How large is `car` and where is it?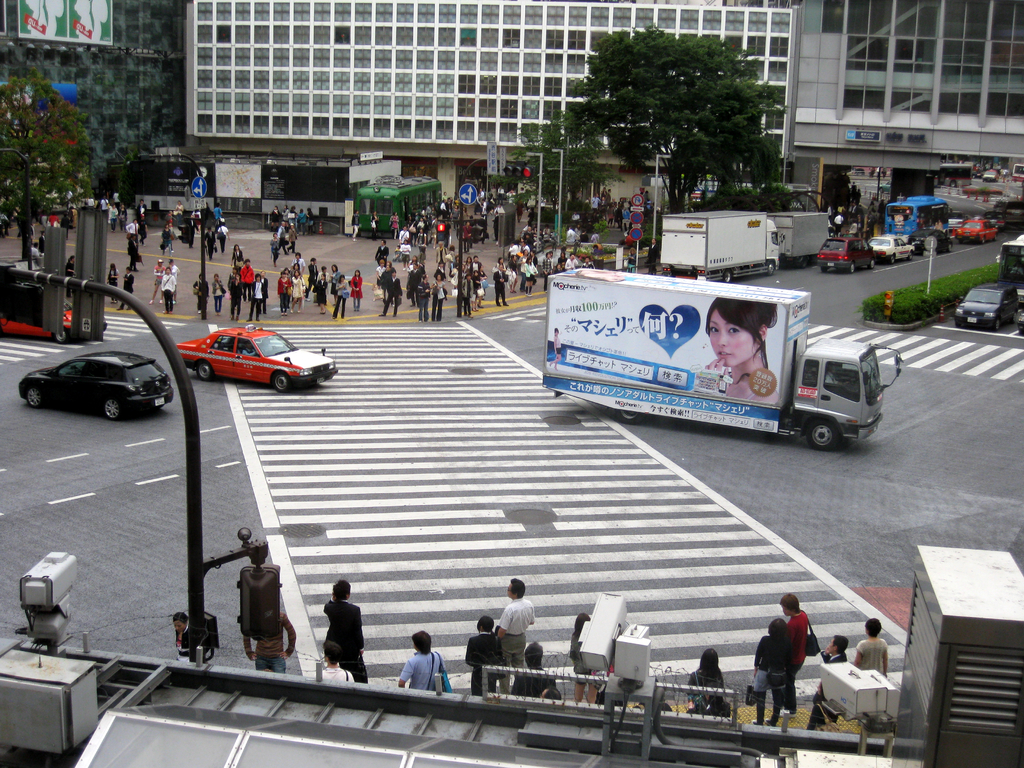
Bounding box: 868, 230, 913, 262.
